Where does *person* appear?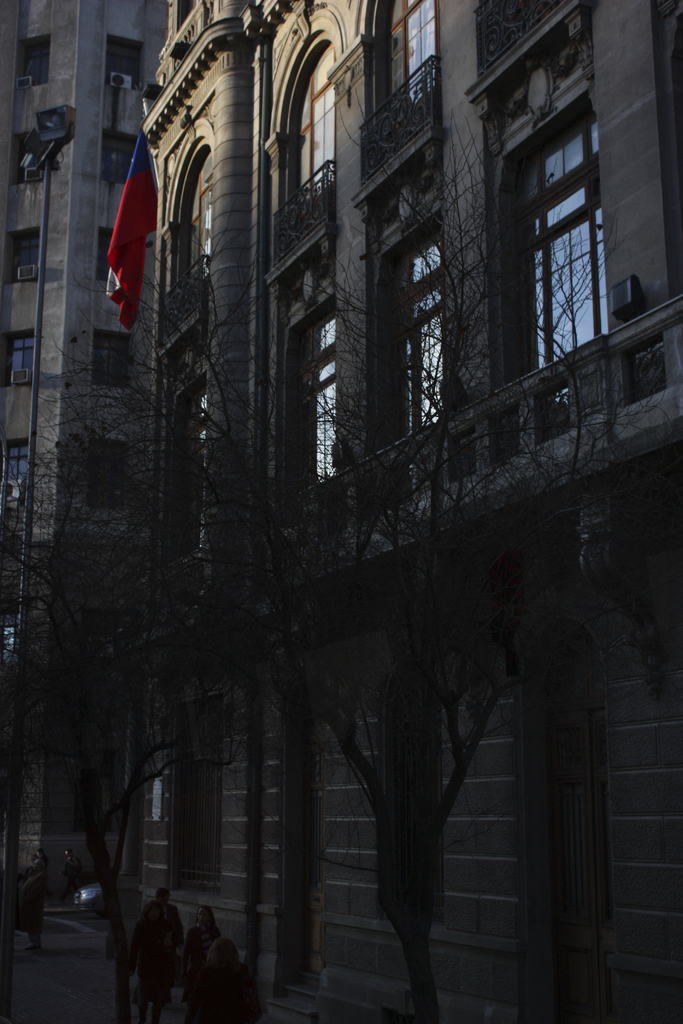
Appears at detection(122, 881, 179, 1023).
